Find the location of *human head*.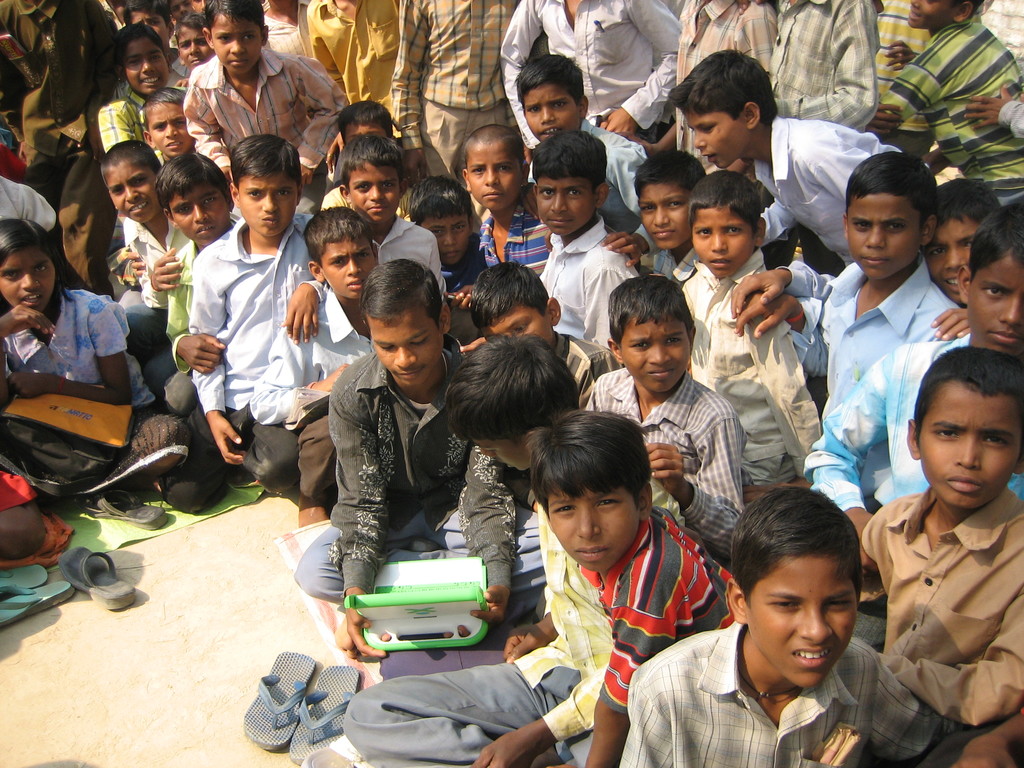
Location: <bbox>526, 403, 649, 569</bbox>.
